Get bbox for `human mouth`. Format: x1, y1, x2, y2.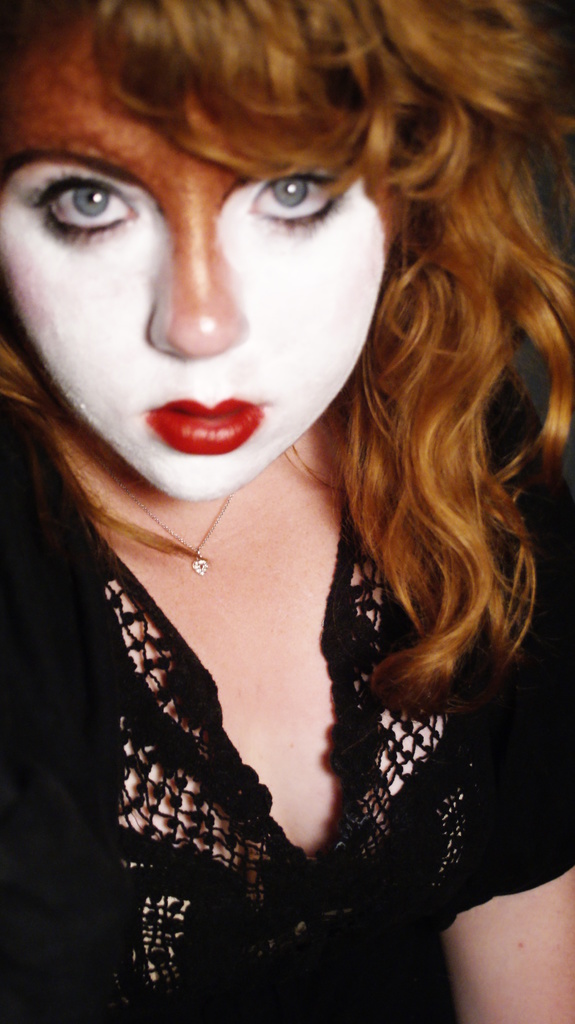
127, 385, 269, 454.
